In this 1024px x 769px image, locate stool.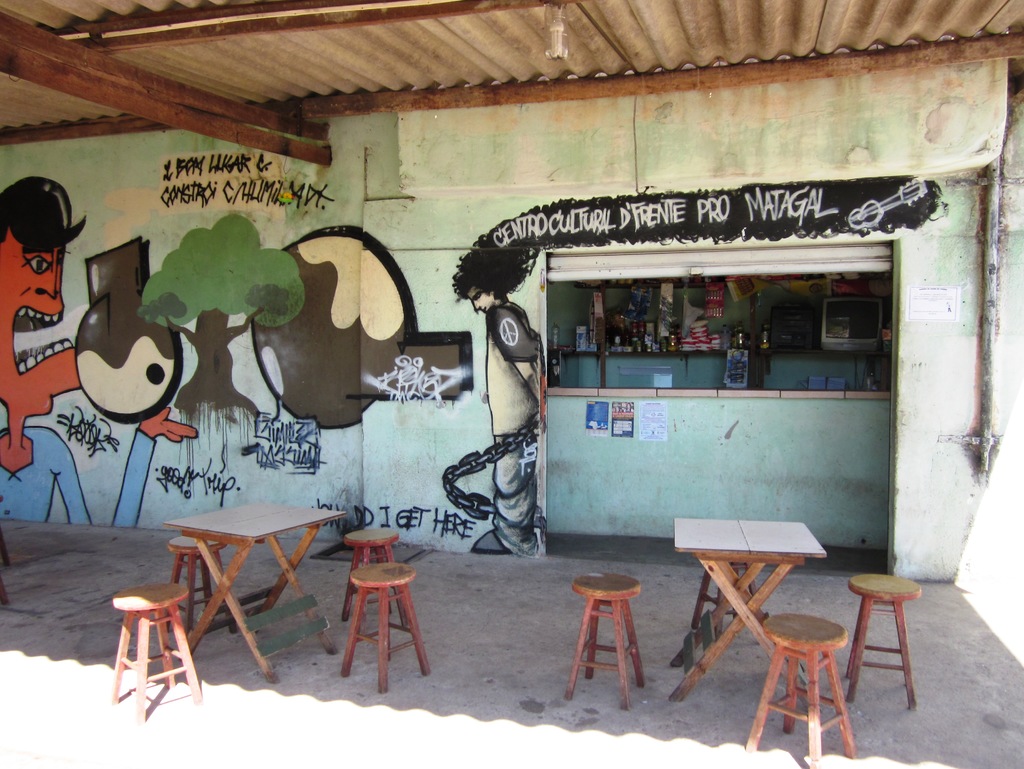
Bounding box: [747, 611, 852, 765].
